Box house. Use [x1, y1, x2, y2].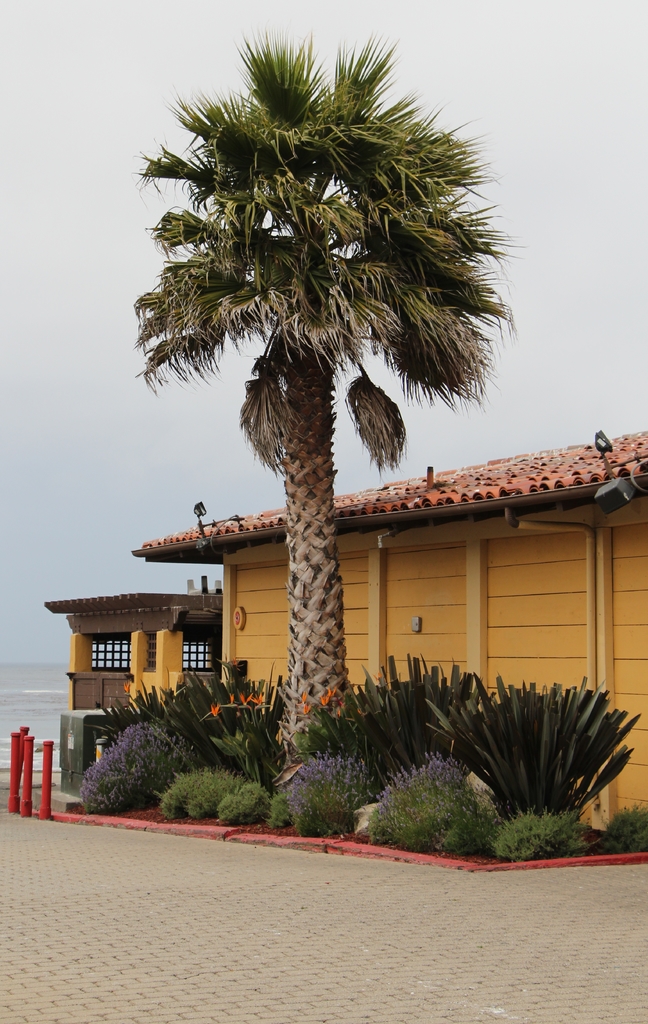
[42, 567, 222, 714].
